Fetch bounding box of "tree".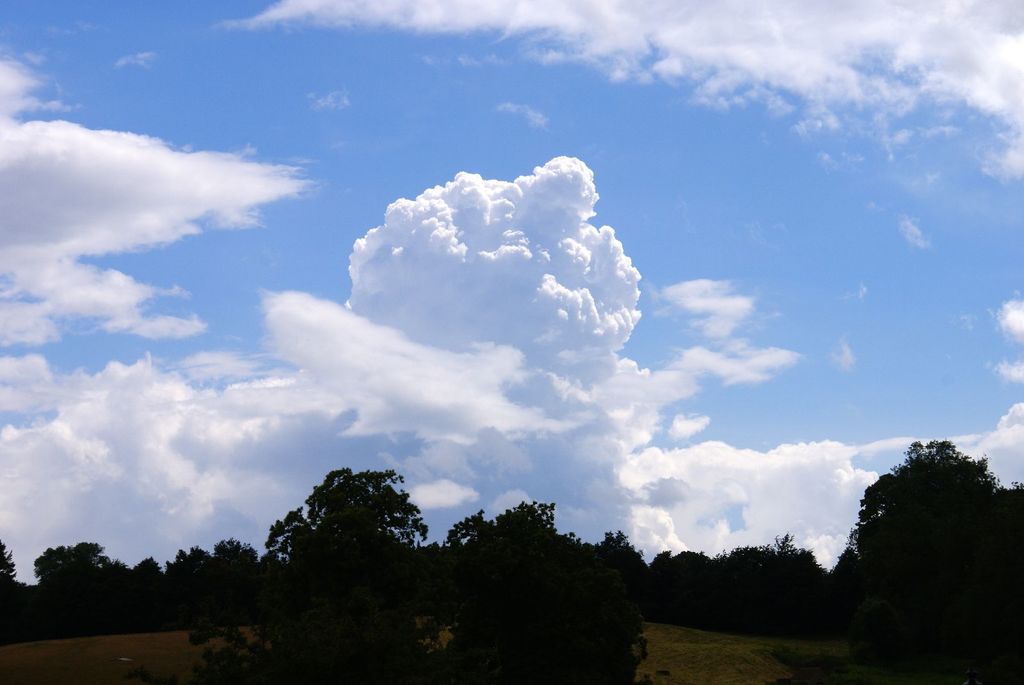
Bbox: rect(178, 462, 430, 684).
